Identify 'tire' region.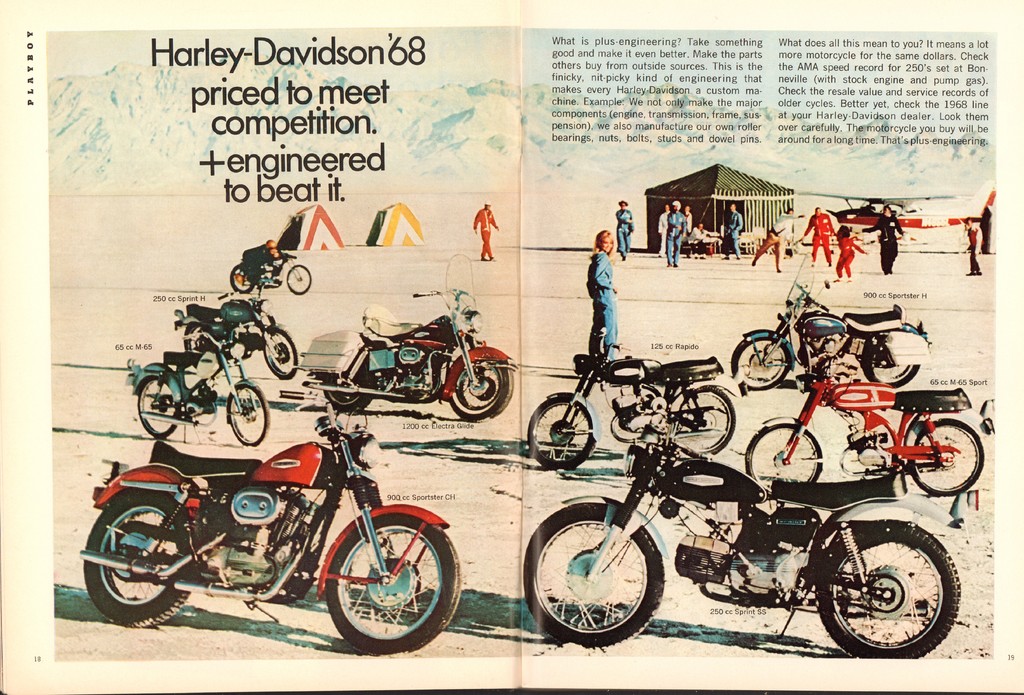
Region: region(528, 393, 593, 468).
